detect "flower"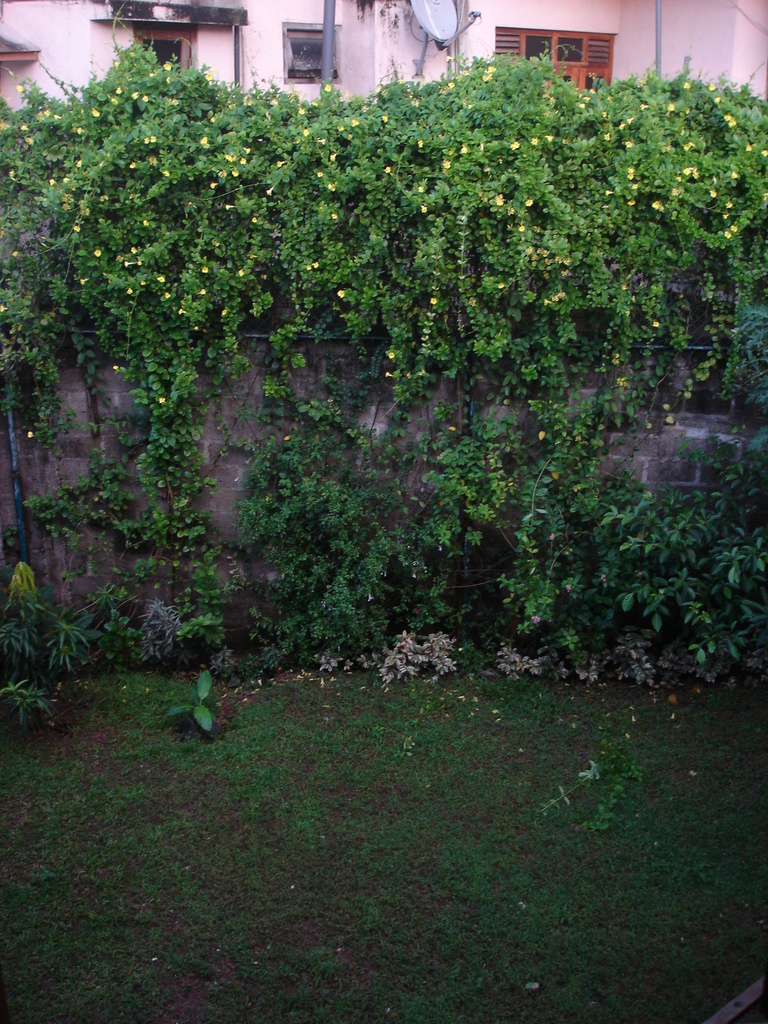
x1=210 y1=115 x2=216 y2=124
